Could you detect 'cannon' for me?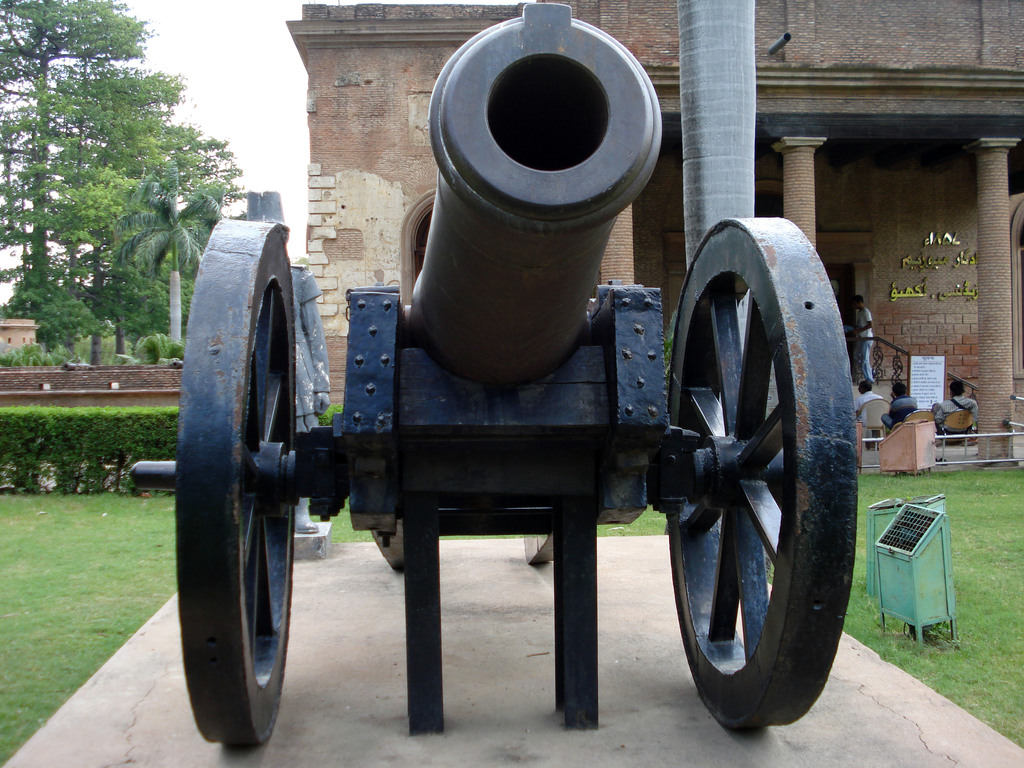
Detection result: pyautogui.locateOnScreen(128, 0, 862, 750).
